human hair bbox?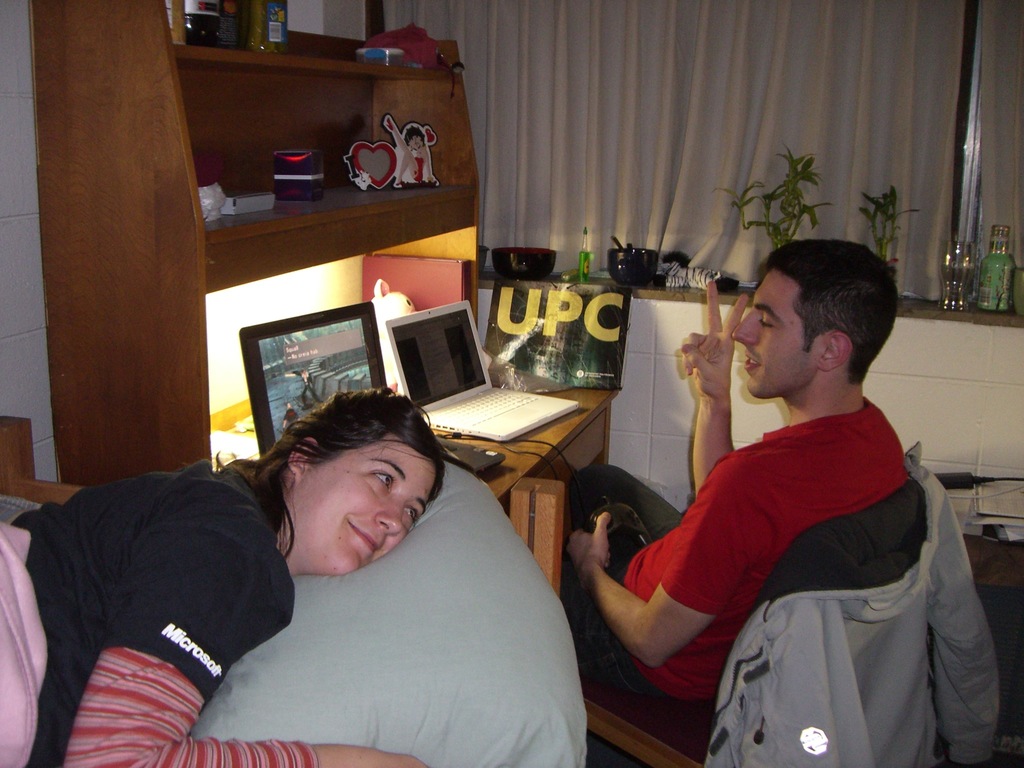
bbox=[209, 383, 448, 558]
